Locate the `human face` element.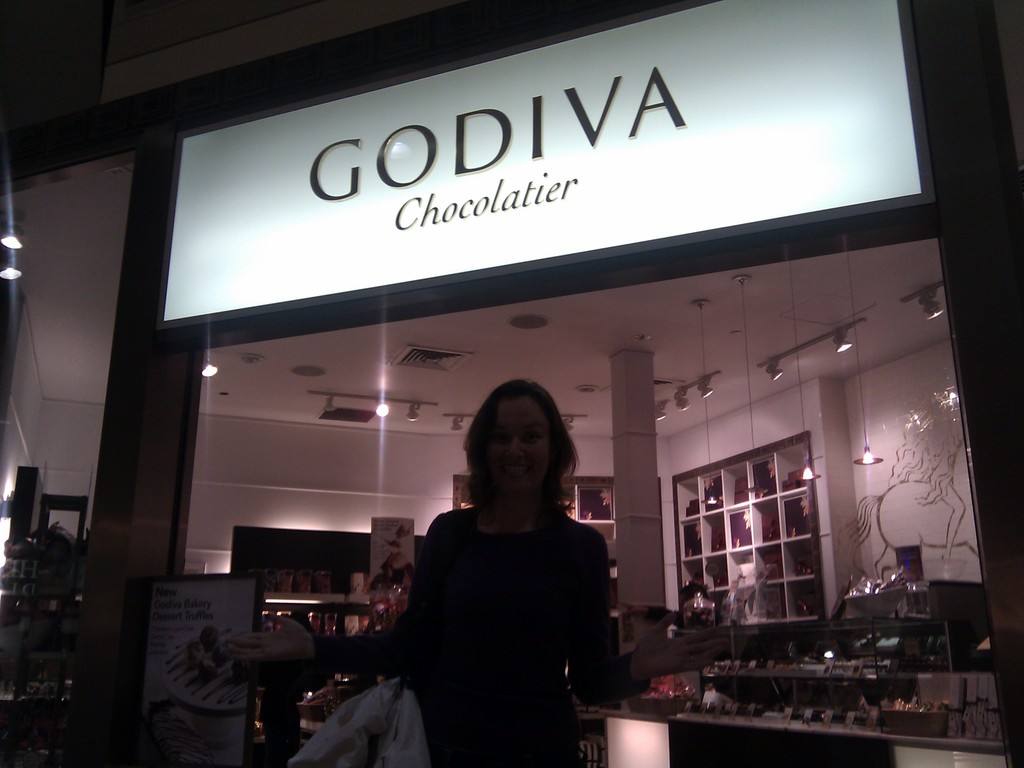
Element bbox: {"left": 485, "top": 399, "right": 549, "bottom": 492}.
